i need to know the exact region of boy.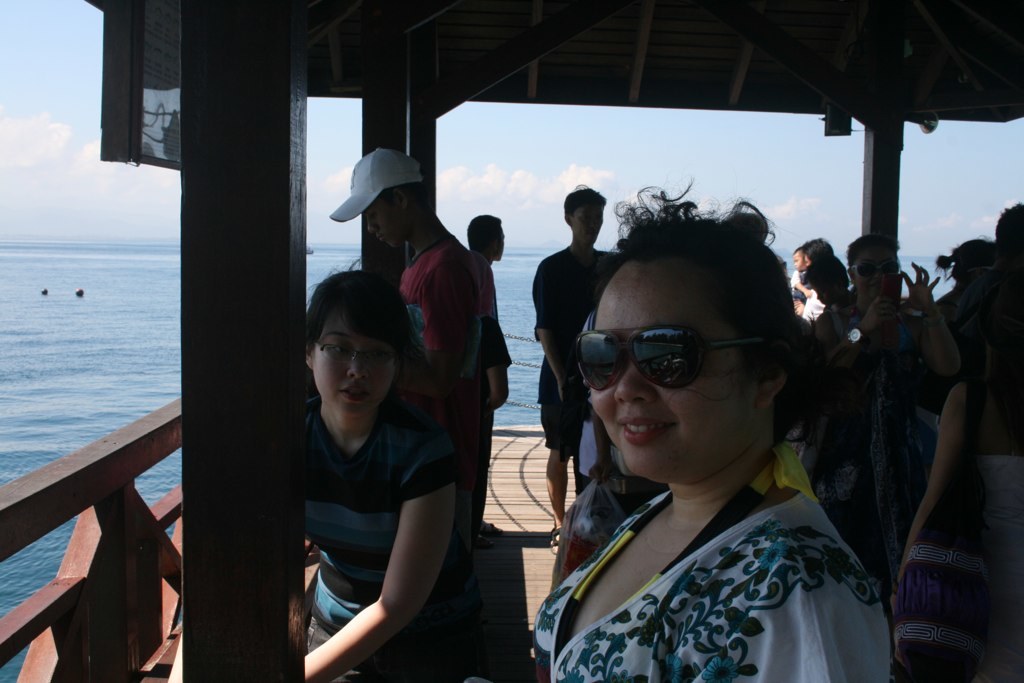
Region: region(325, 152, 491, 537).
